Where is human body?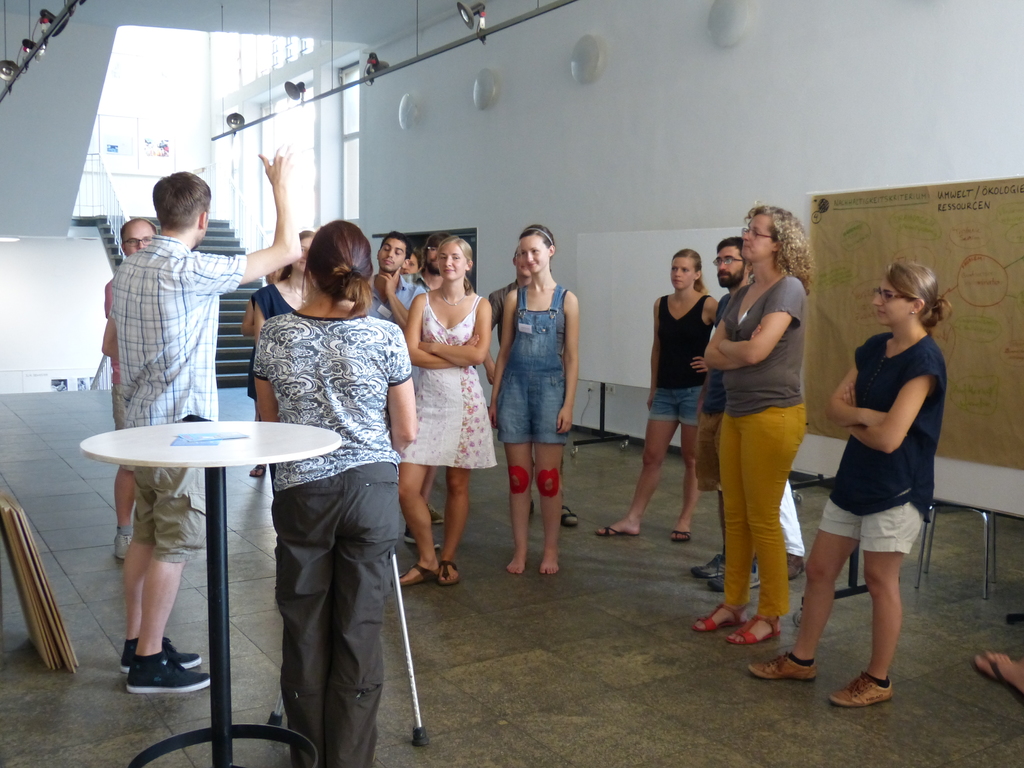
Rect(371, 230, 424, 331).
